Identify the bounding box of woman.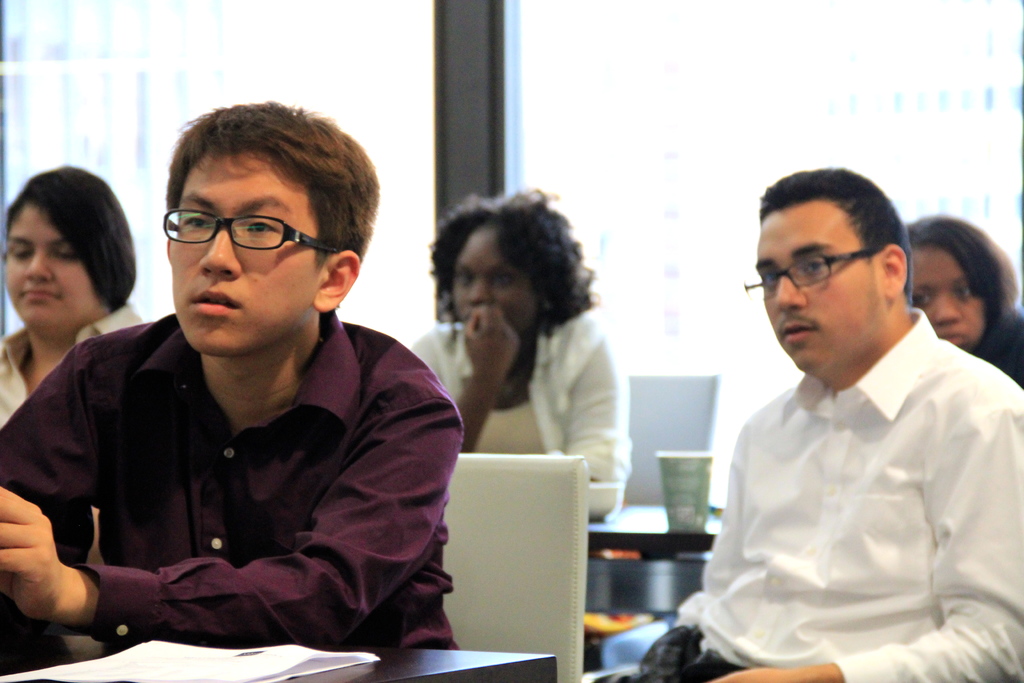
909/213/1022/390.
